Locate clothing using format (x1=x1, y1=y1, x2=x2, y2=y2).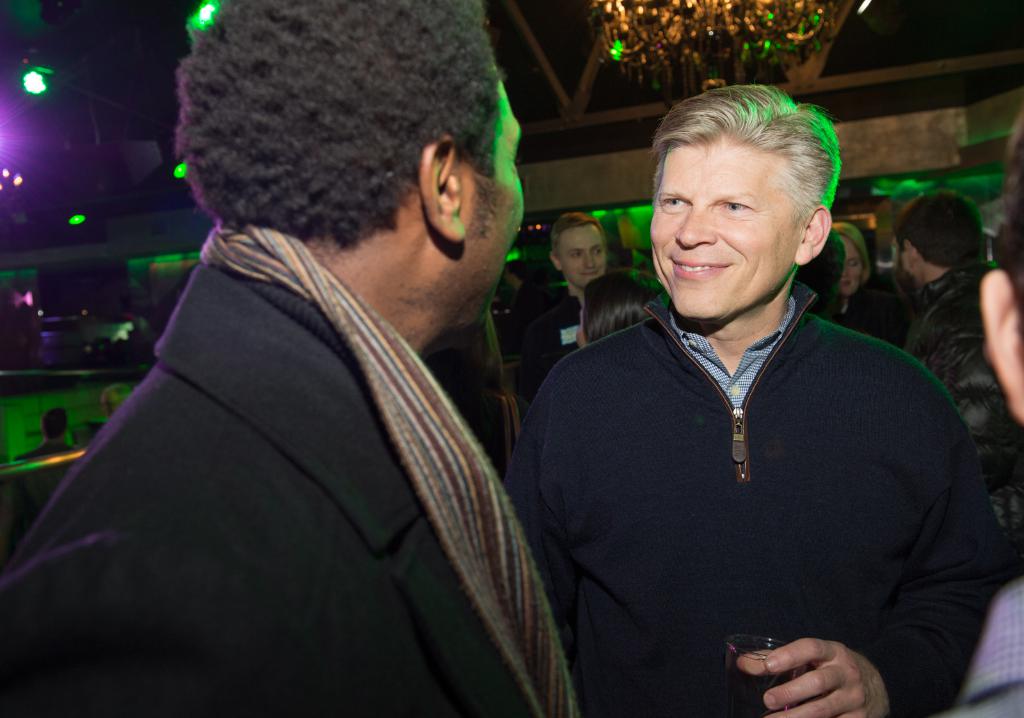
(x1=0, y1=220, x2=574, y2=715).
